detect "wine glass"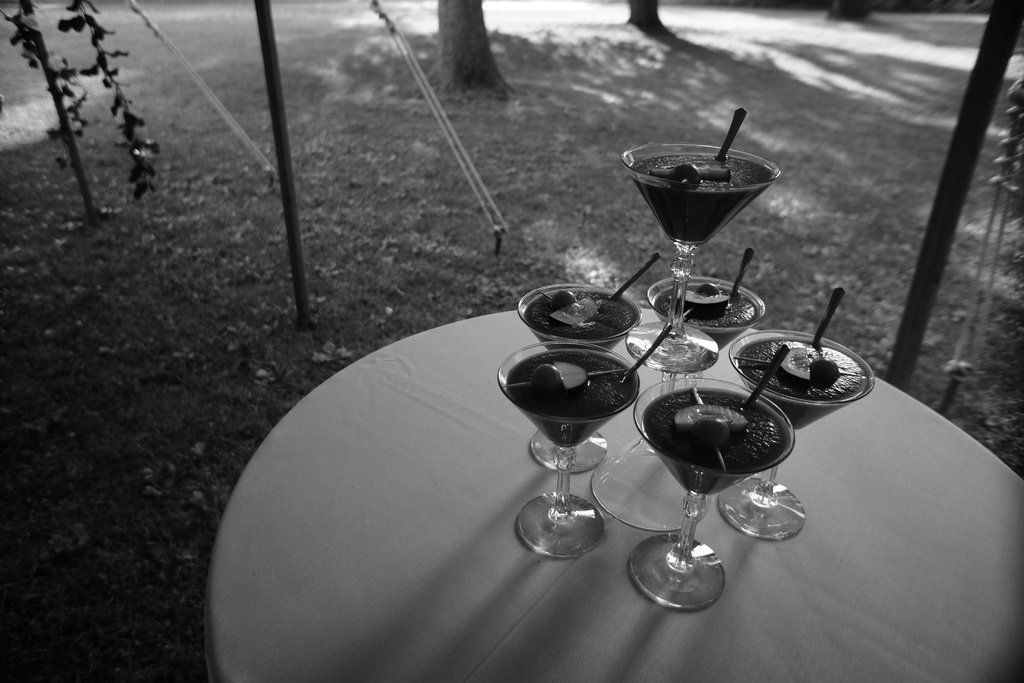
[592, 368, 716, 531]
